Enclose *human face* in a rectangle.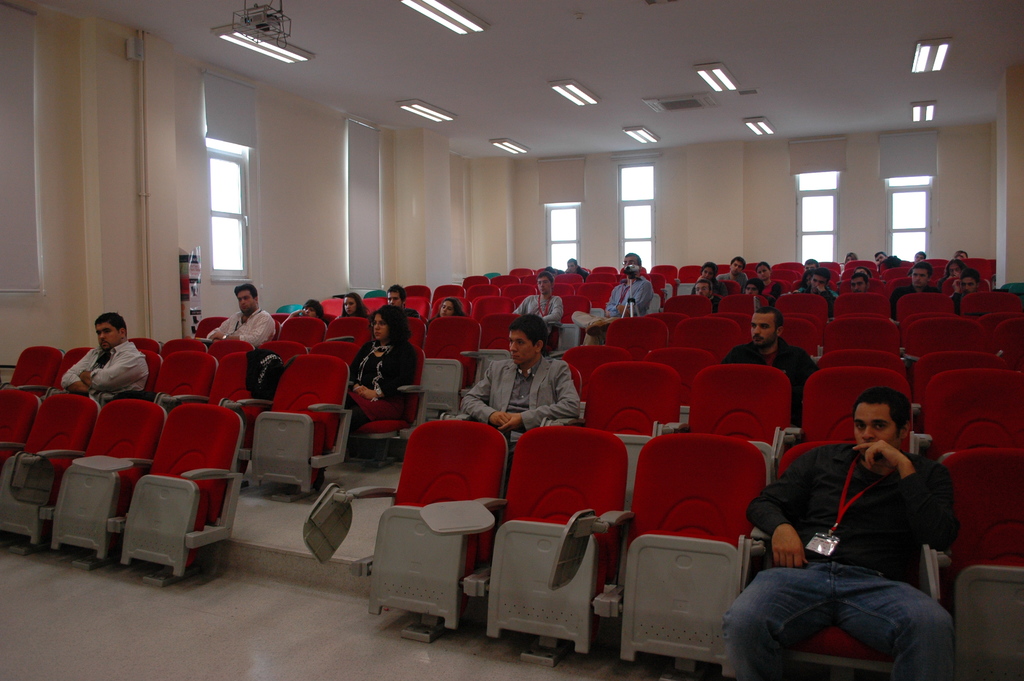
x1=731 y1=259 x2=744 y2=274.
